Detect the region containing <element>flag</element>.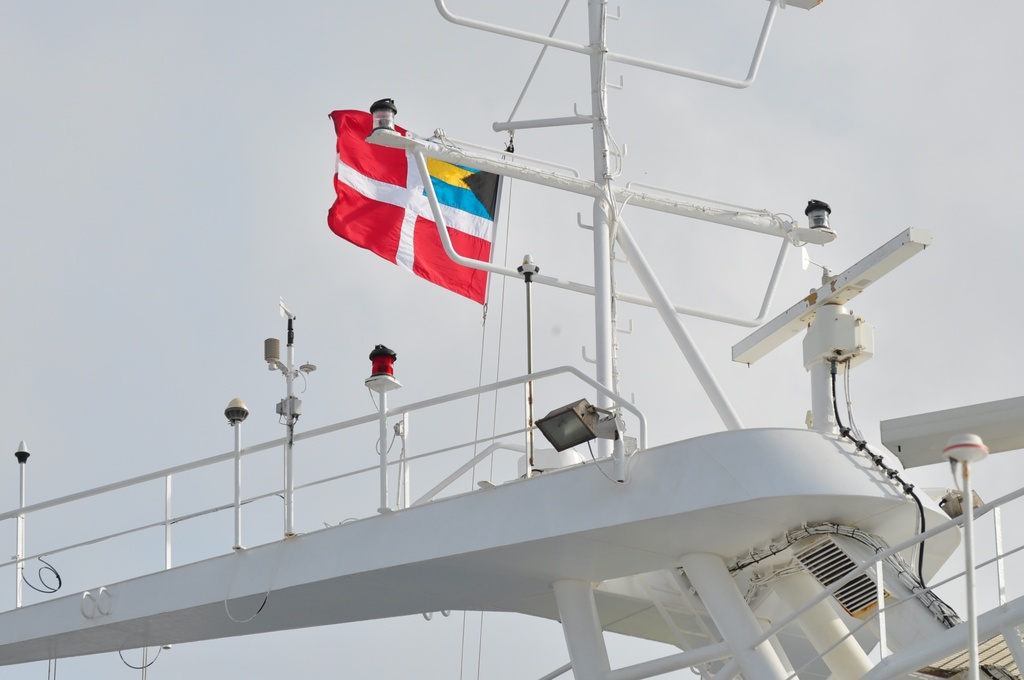
<region>322, 117, 515, 322</region>.
